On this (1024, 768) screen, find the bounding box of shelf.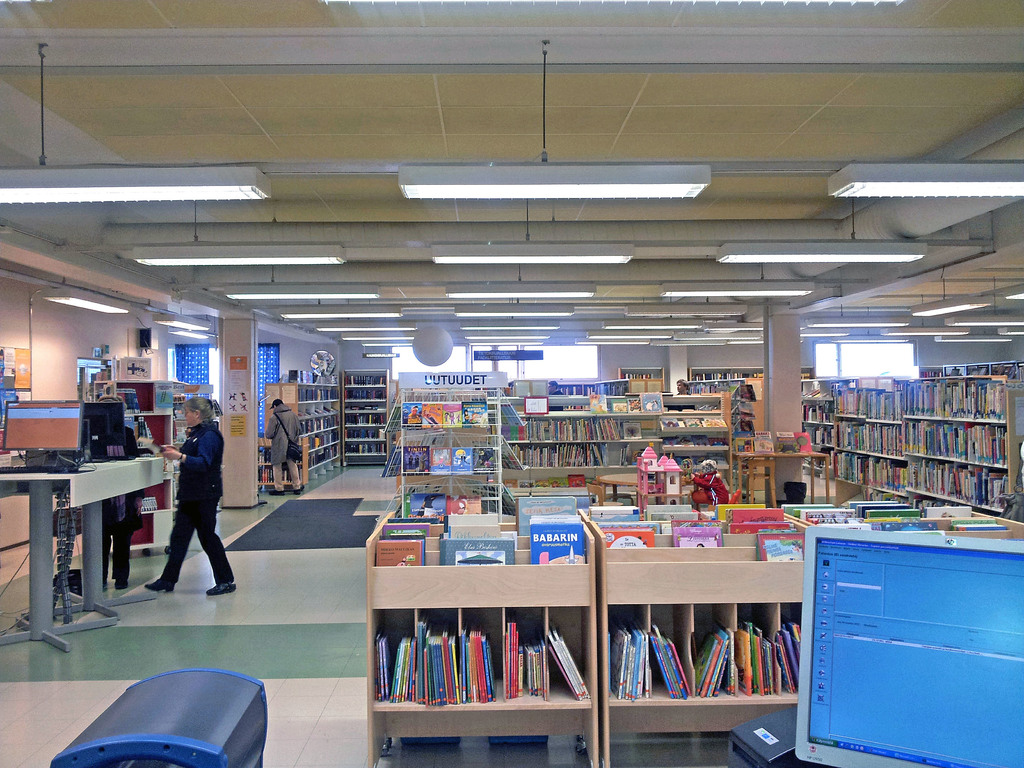
Bounding box: (671,448,730,465).
